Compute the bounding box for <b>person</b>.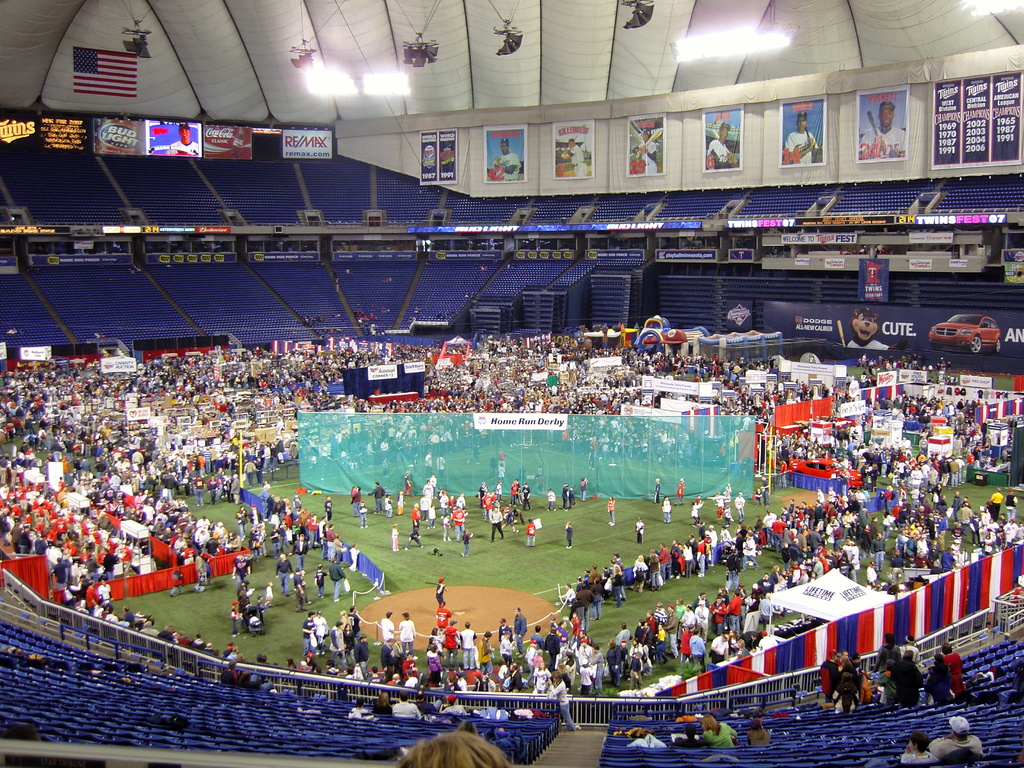
rect(707, 124, 735, 163).
